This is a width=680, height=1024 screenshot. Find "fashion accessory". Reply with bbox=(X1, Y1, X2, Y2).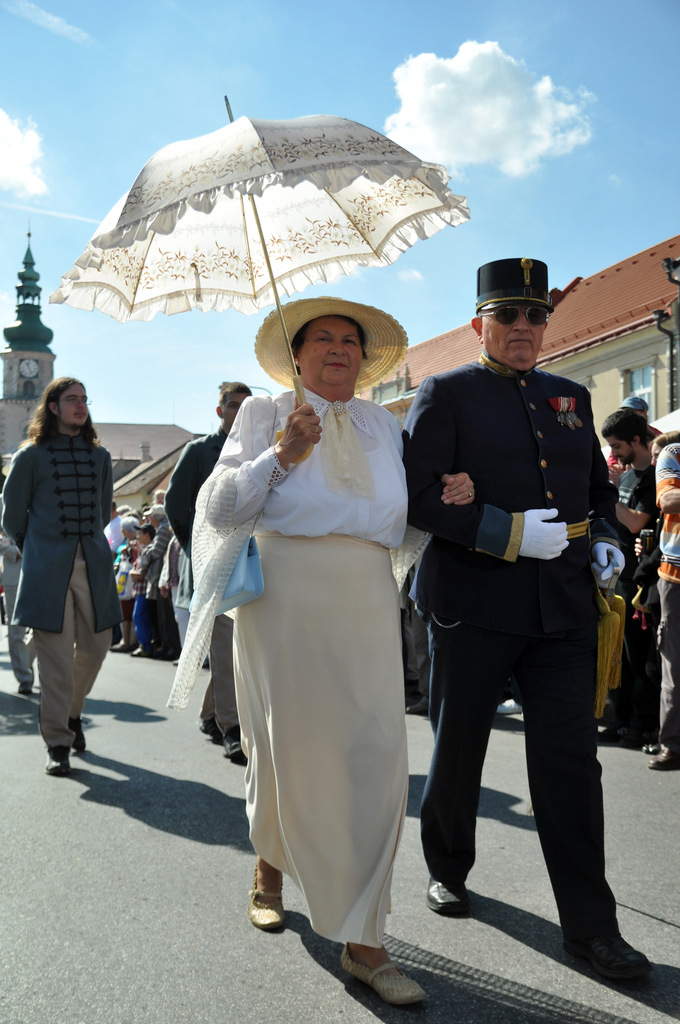
bbox=(45, 93, 472, 466).
